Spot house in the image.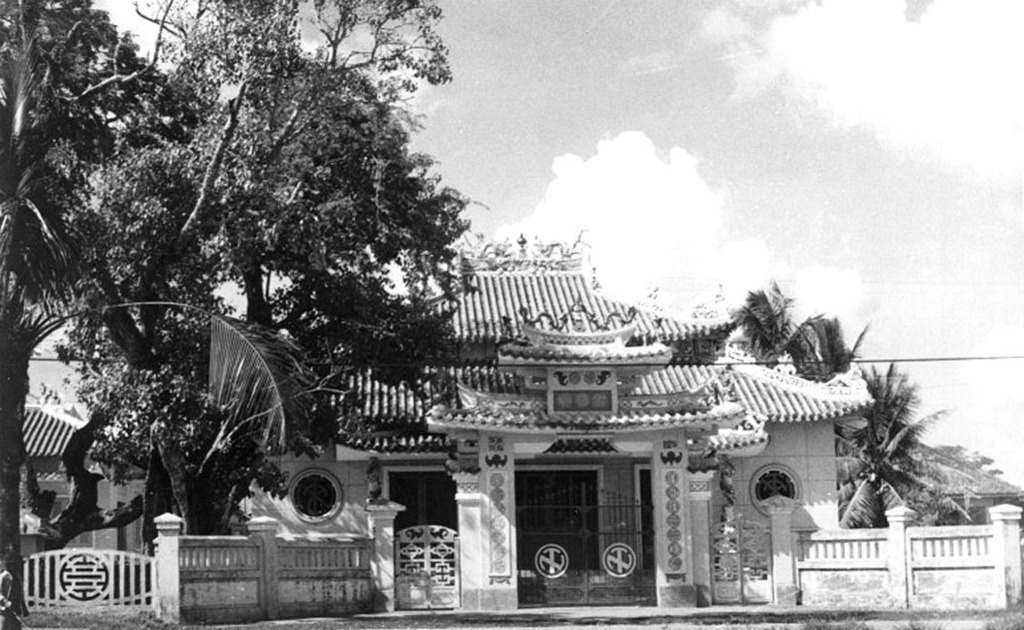
house found at bbox=[26, 396, 150, 607].
